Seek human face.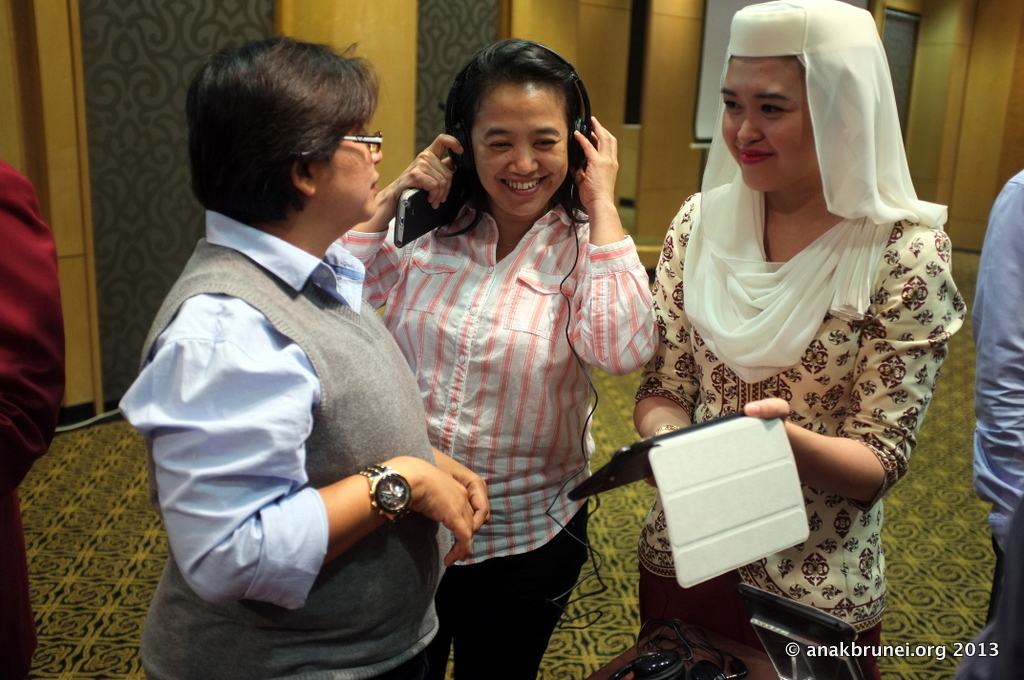
bbox=[314, 112, 382, 211].
